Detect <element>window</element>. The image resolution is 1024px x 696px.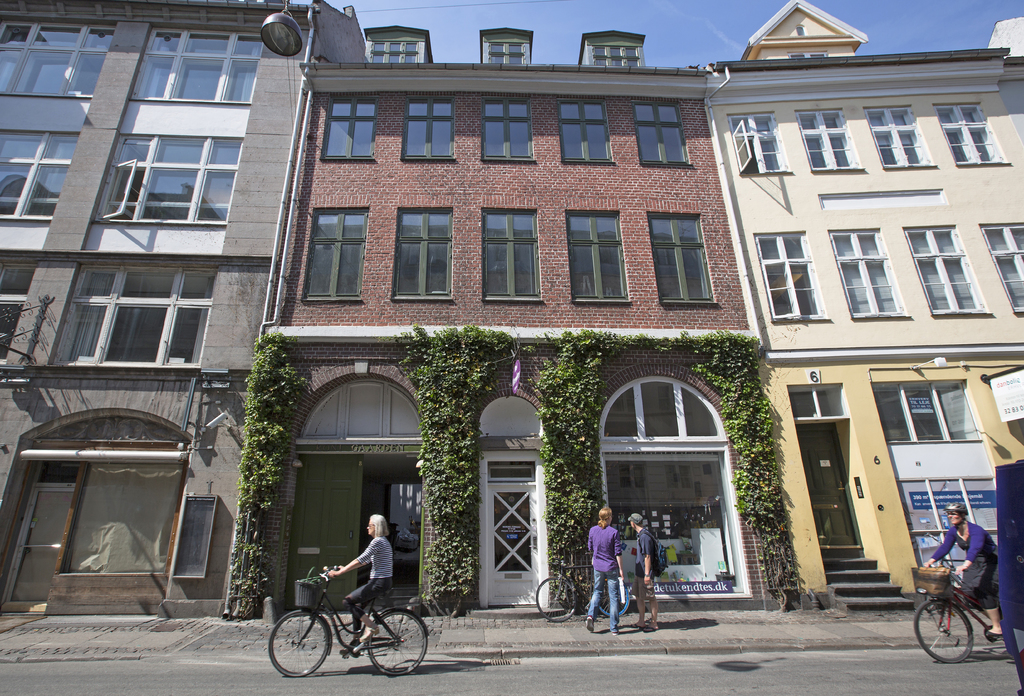
region(755, 226, 830, 326).
